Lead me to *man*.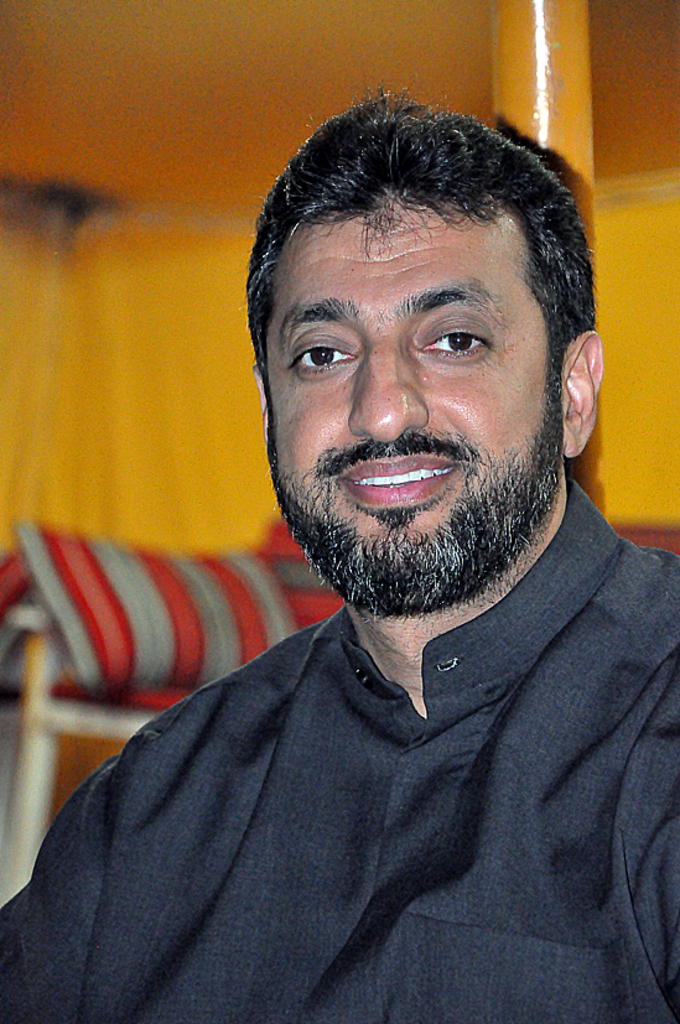
Lead to {"left": 45, "top": 126, "right": 679, "bottom": 1014}.
